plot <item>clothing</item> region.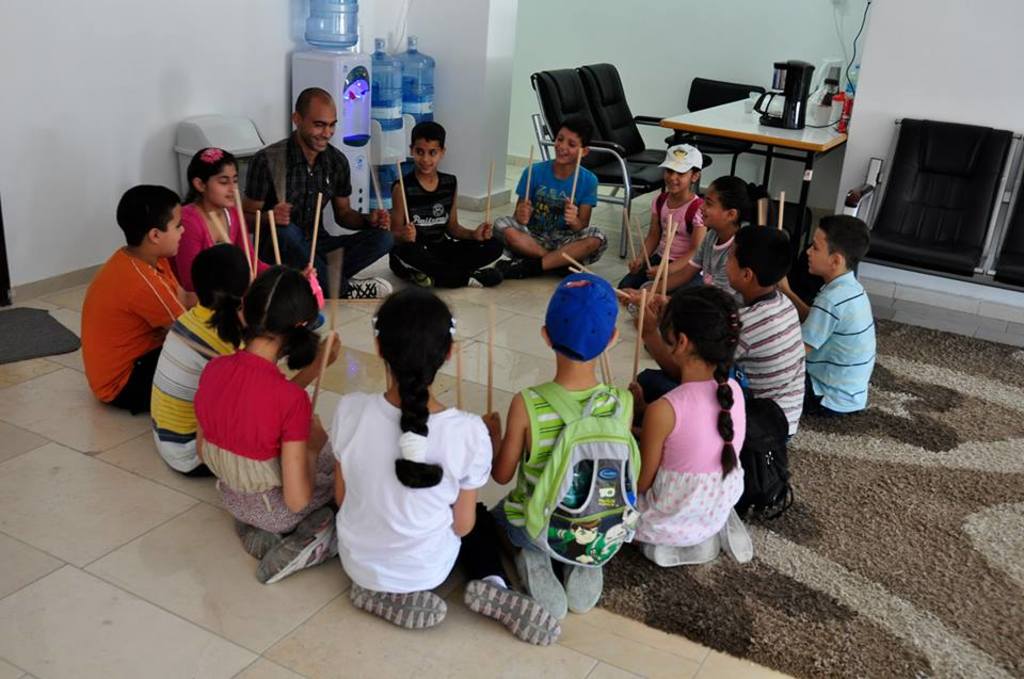
Plotted at <bbox>148, 300, 238, 476</bbox>.
